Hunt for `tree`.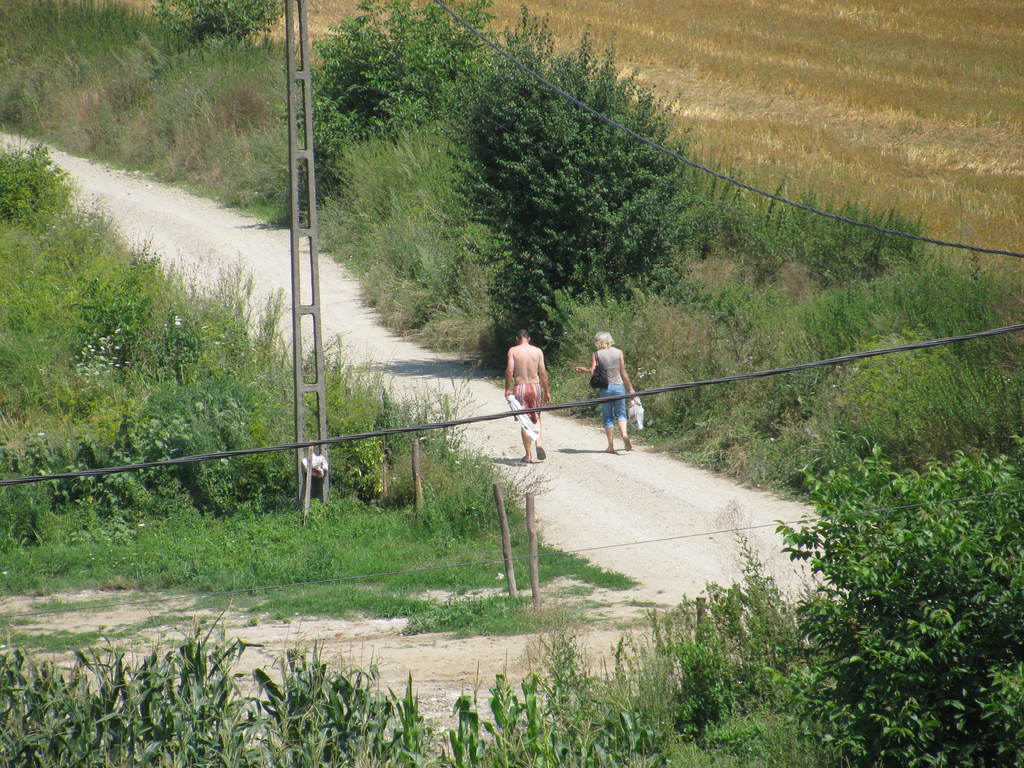
Hunted down at 766/438/1023/767.
